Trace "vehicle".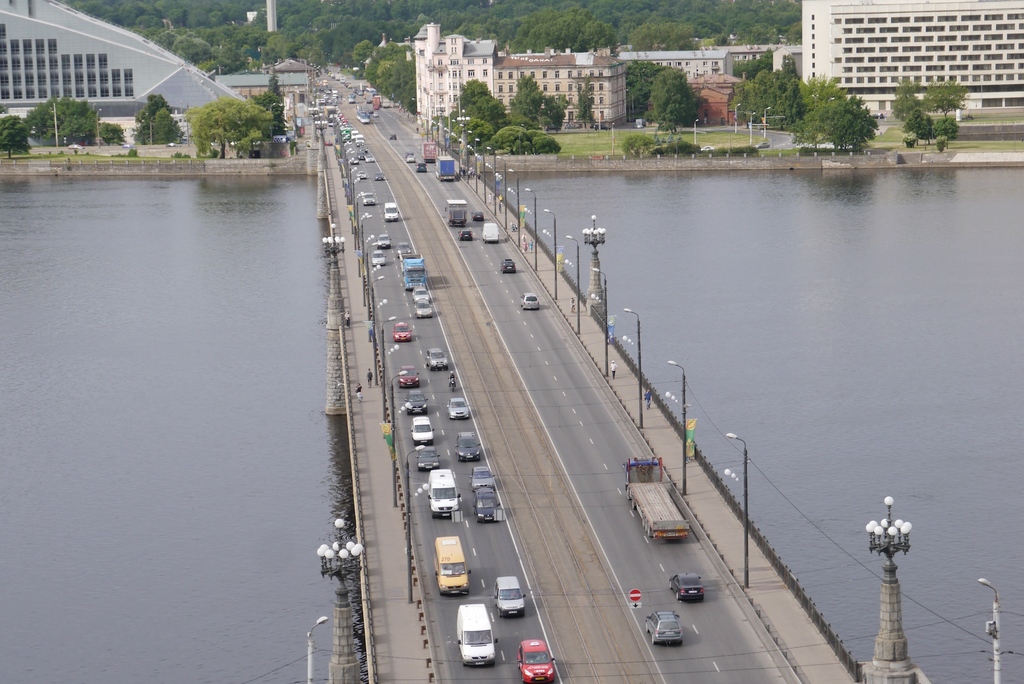
Traced to l=671, t=570, r=708, b=604.
